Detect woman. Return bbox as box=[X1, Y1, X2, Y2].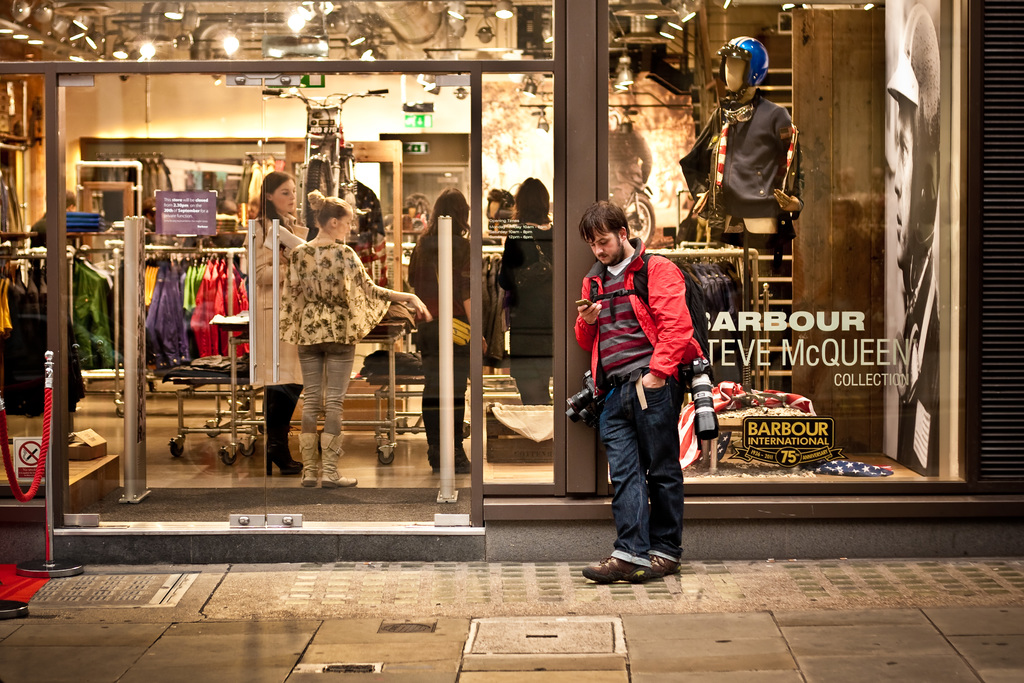
box=[403, 185, 489, 473].
